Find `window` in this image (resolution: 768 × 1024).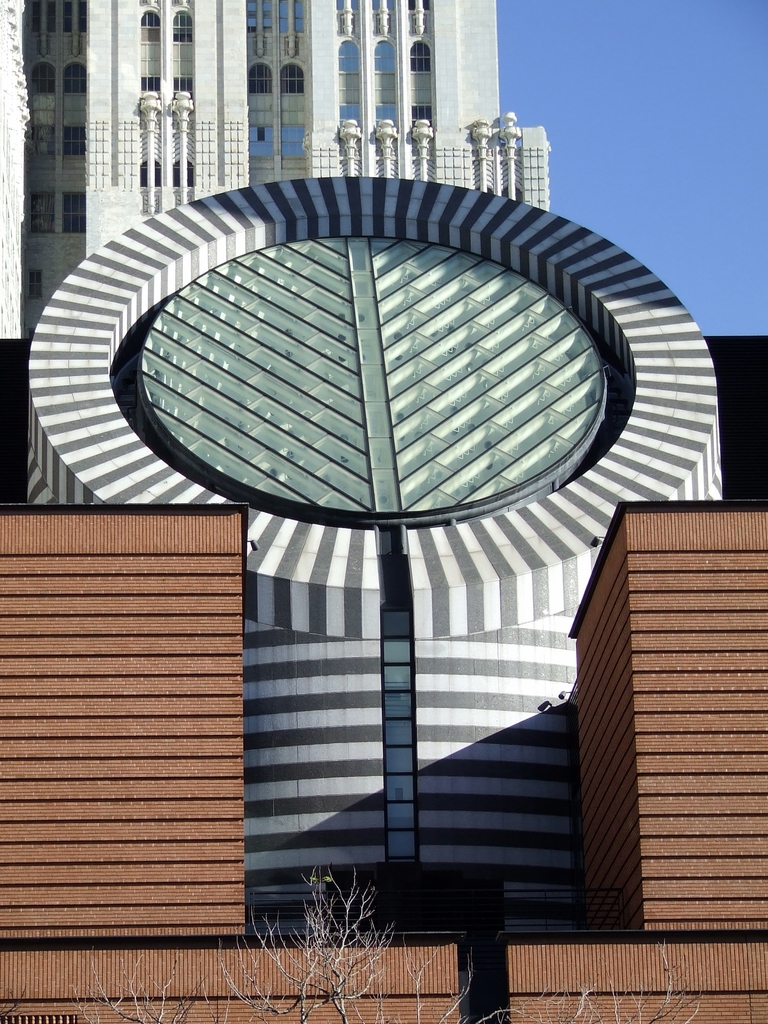
pyautogui.locateOnScreen(410, 1, 430, 28).
